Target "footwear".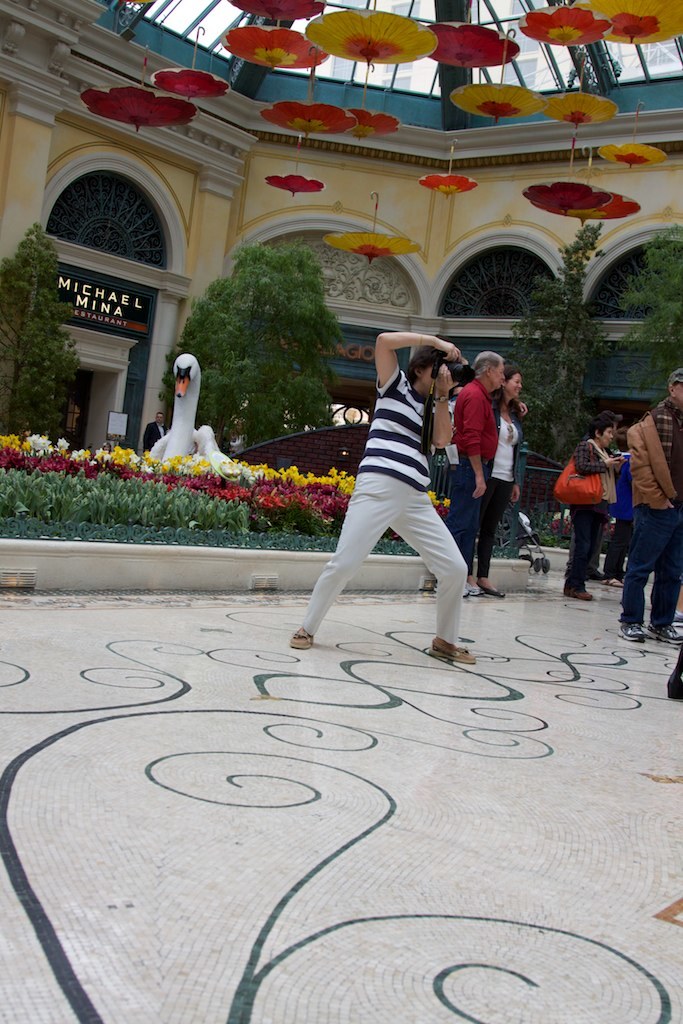
Target region: [476,586,479,596].
